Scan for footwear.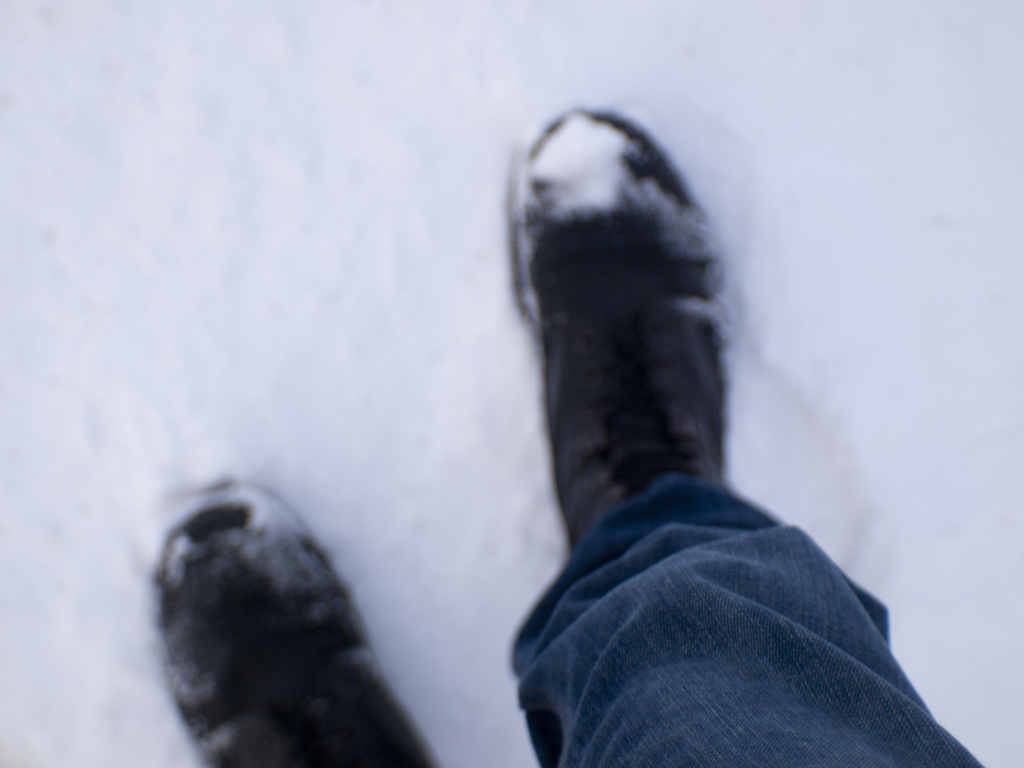
Scan result: (152,477,433,767).
